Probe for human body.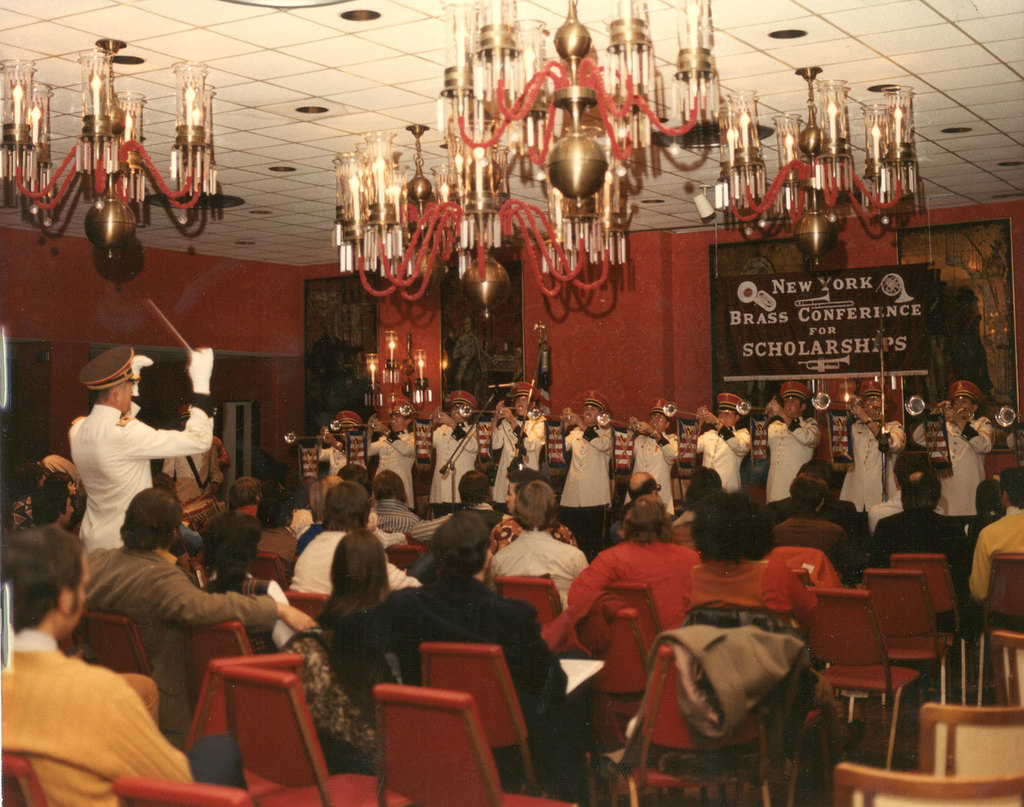
Probe result: {"left": 620, "top": 420, "right": 680, "bottom": 520}.
